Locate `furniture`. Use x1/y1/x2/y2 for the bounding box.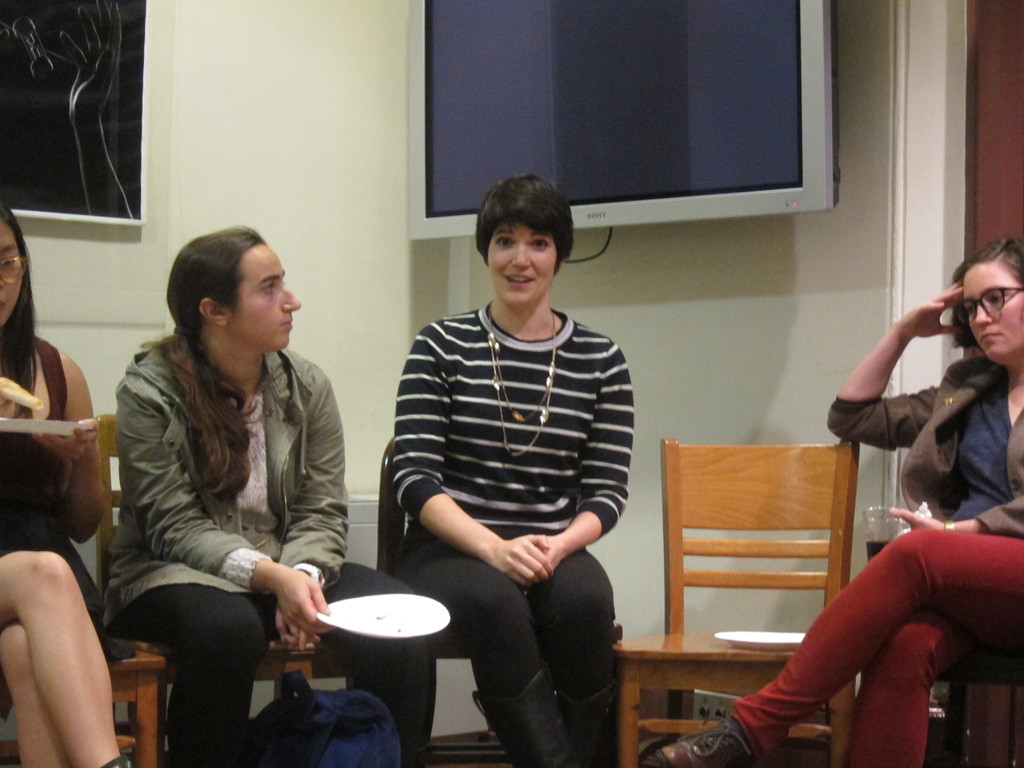
0/638/168/767.
